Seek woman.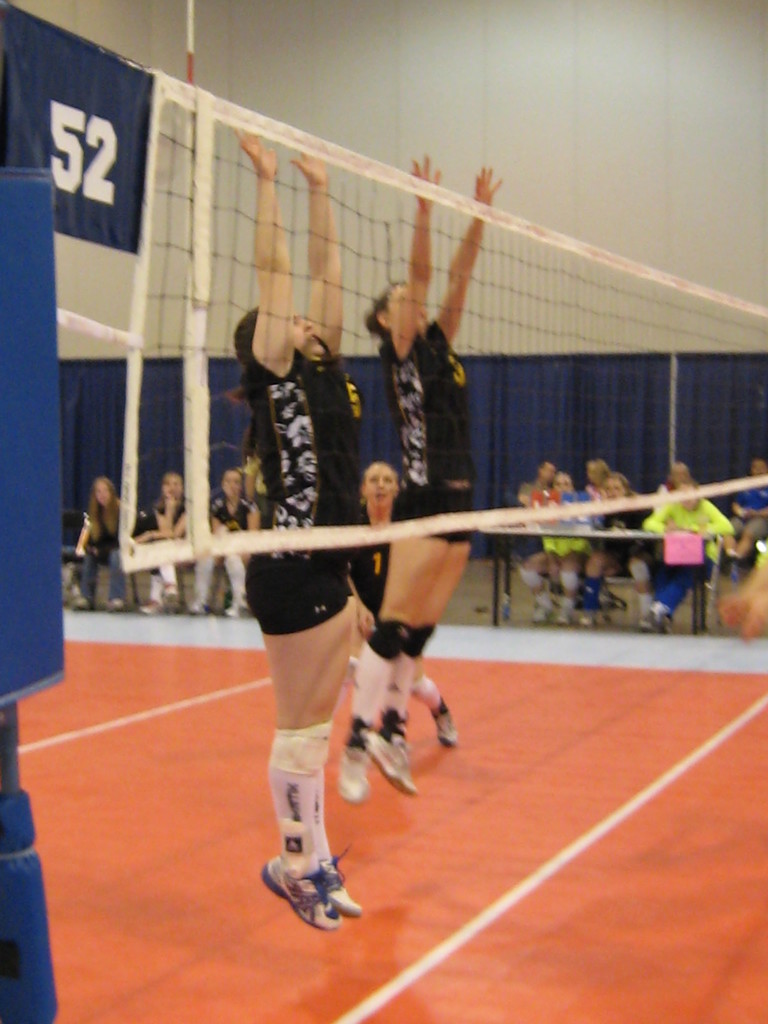
[188, 470, 258, 615].
